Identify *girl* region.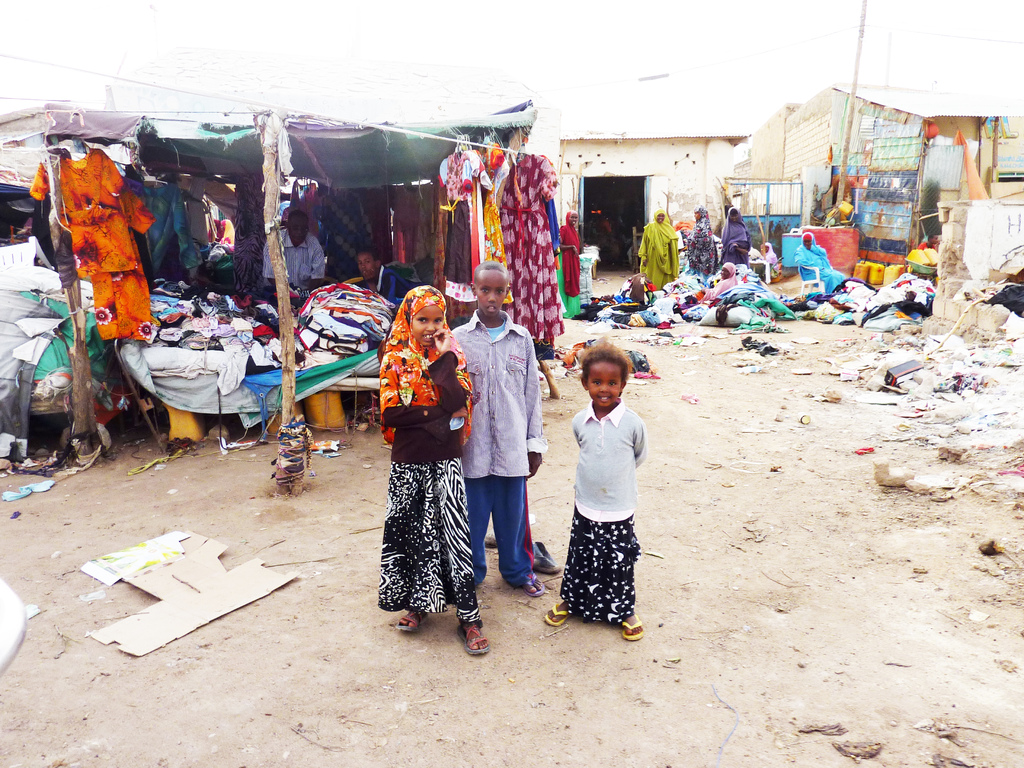
Region: x1=542, y1=342, x2=641, y2=637.
